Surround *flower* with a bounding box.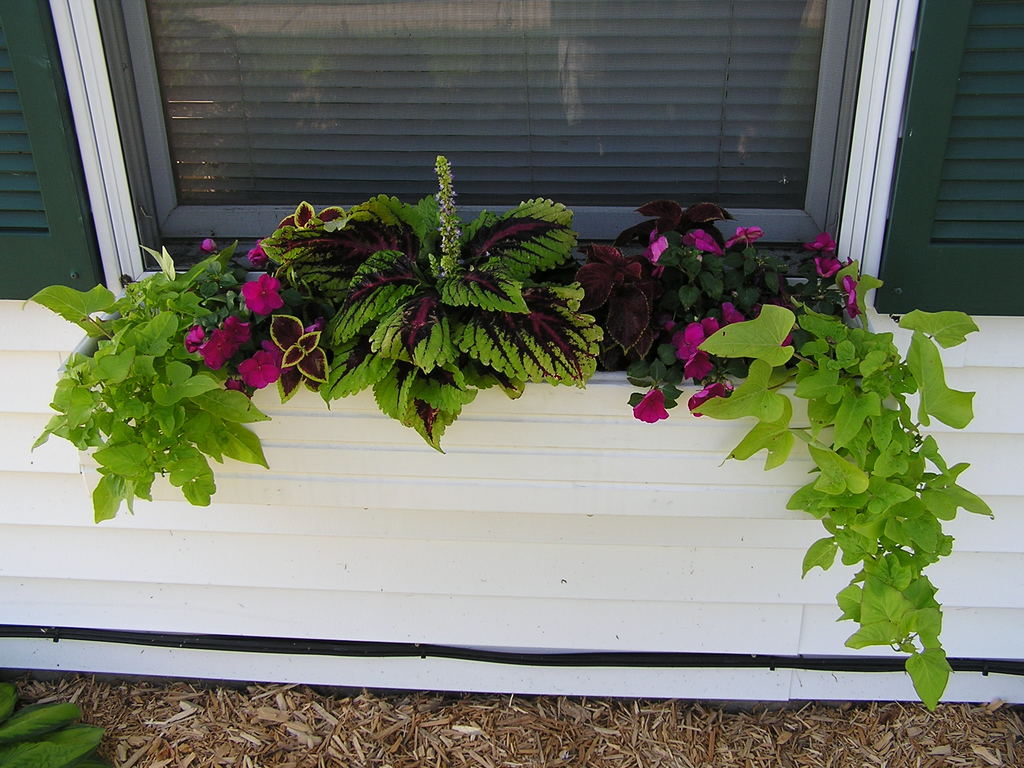
bbox=[664, 319, 677, 346].
